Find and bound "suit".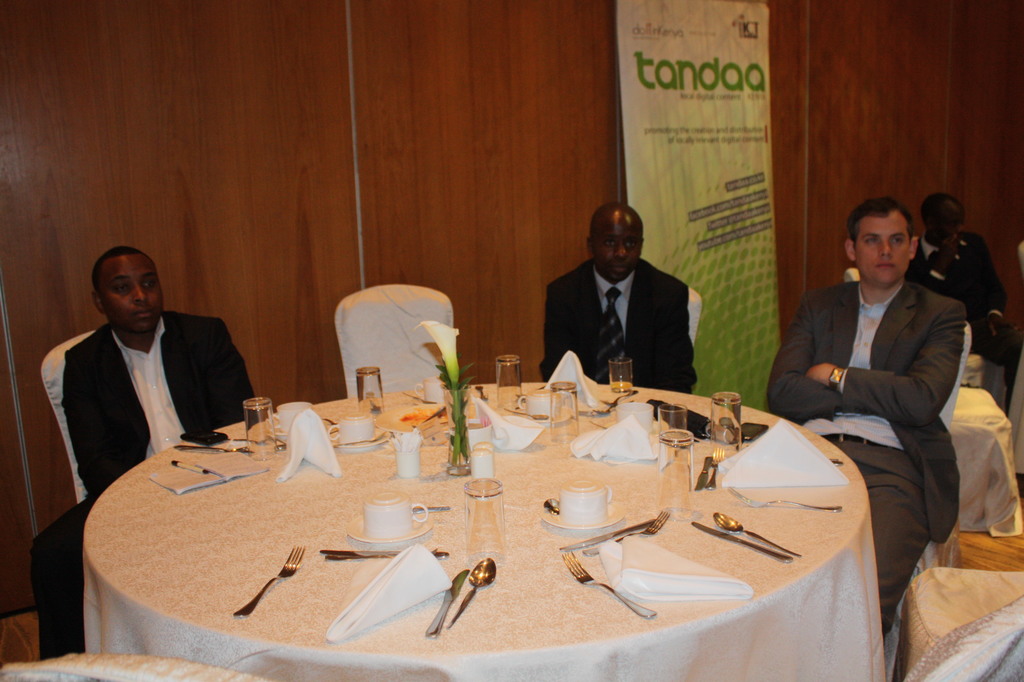
Bound: {"x1": 767, "y1": 278, "x2": 960, "y2": 632}.
